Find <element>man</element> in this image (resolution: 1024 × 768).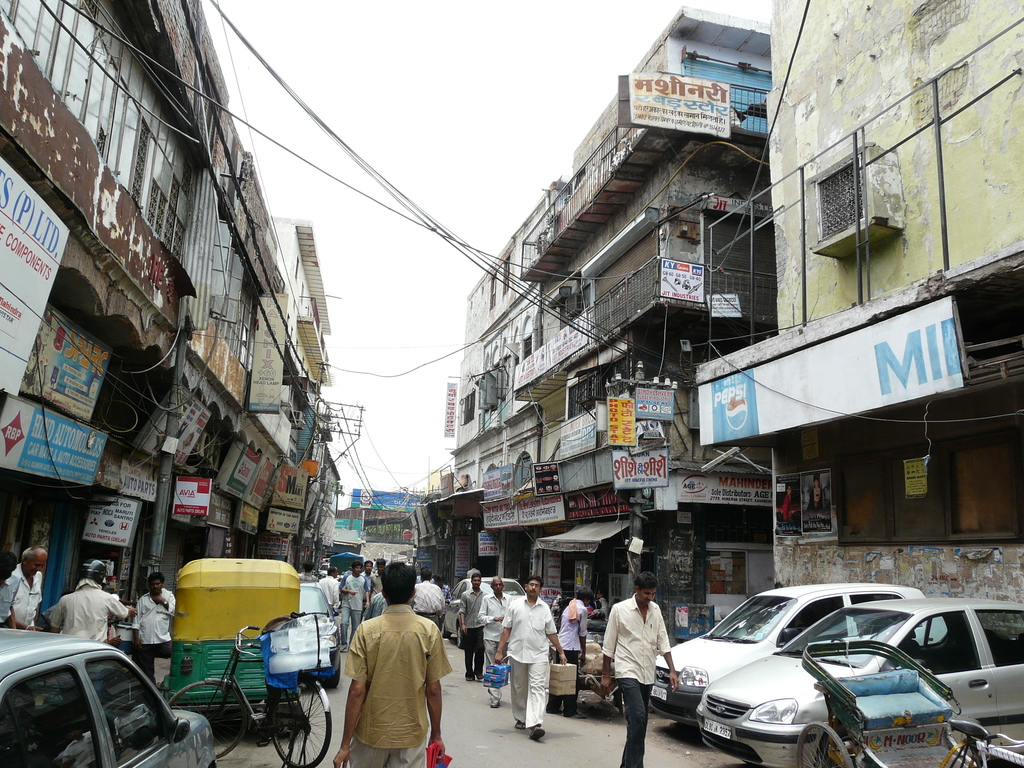
497 573 568 740.
